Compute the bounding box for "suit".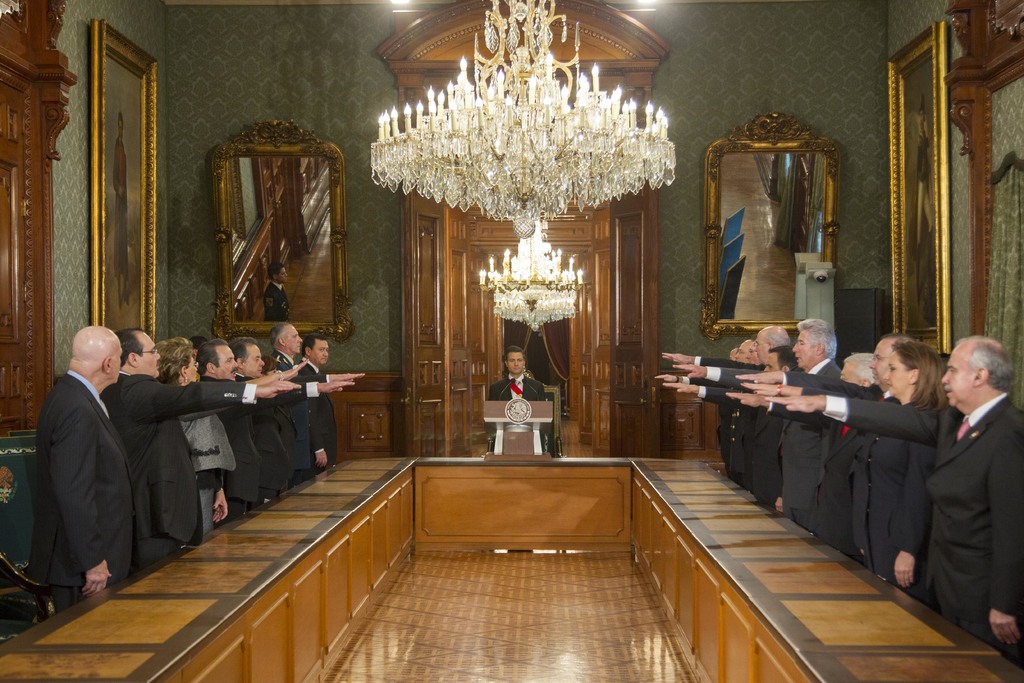
detection(100, 372, 256, 562).
